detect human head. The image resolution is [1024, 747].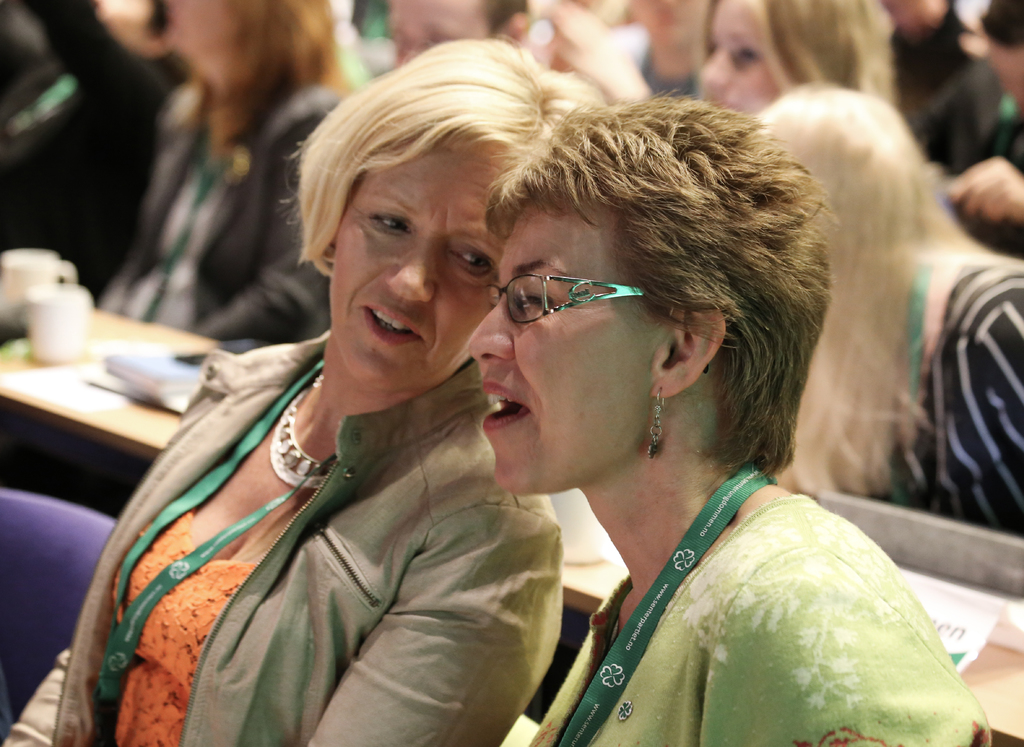
{"x1": 689, "y1": 0, "x2": 894, "y2": 119}.
